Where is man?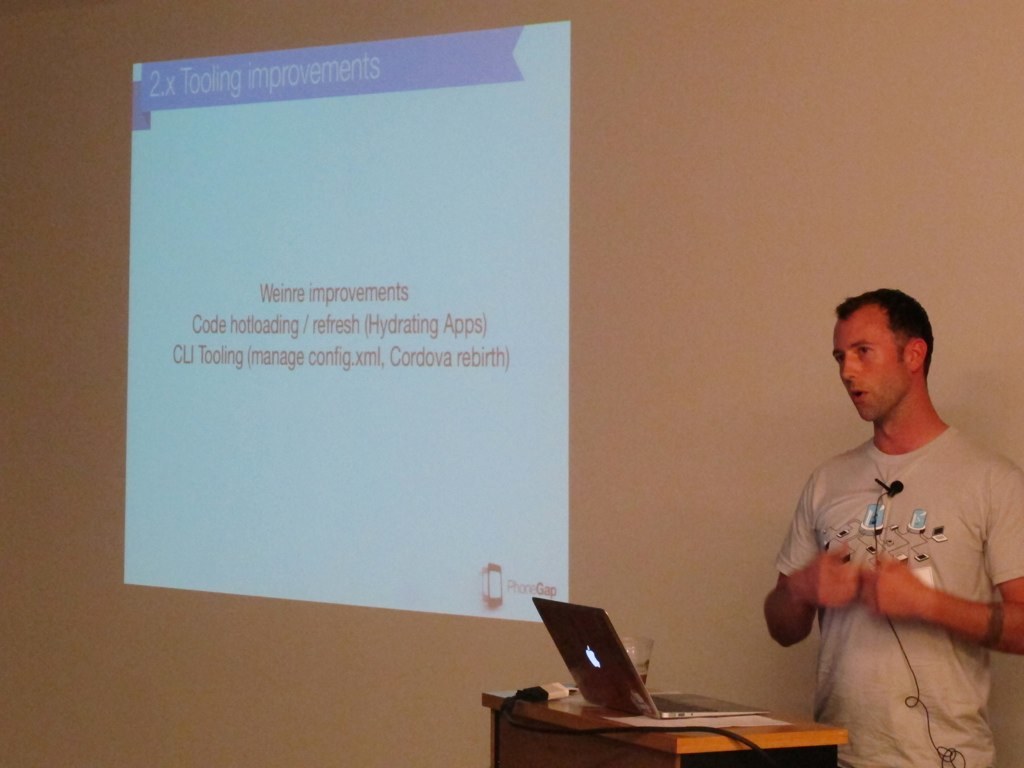
region(762, 275, 1017, 755).
